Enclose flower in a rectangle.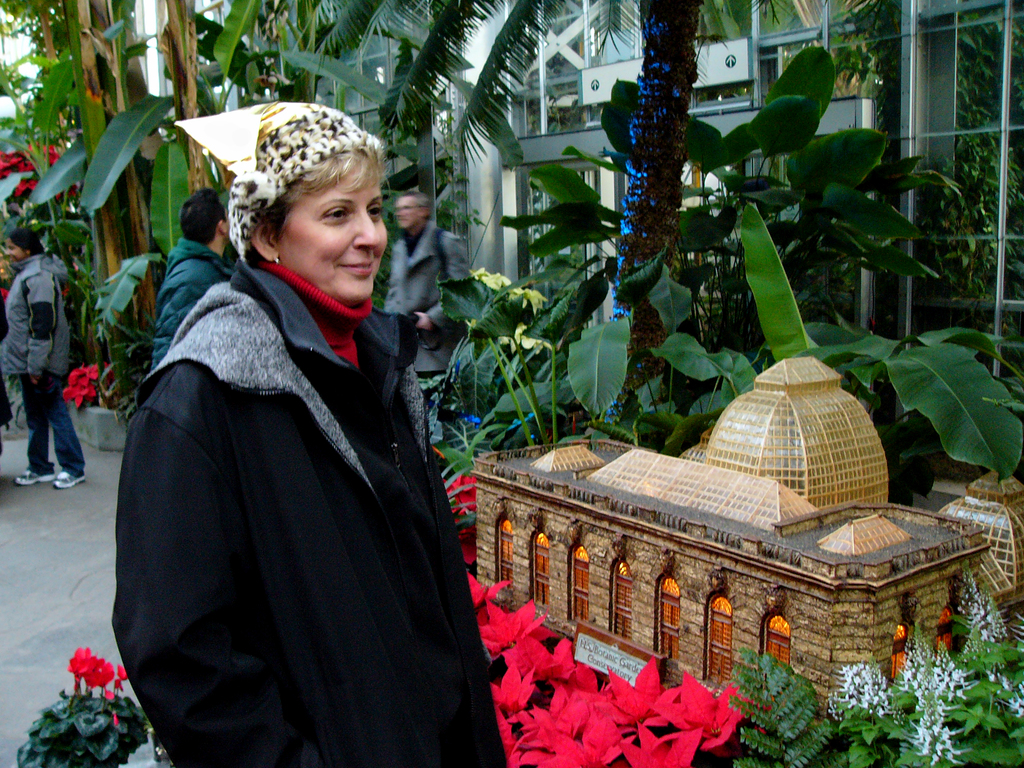
pyautogui.locateOnScreen(896, 621, 947, 696).
